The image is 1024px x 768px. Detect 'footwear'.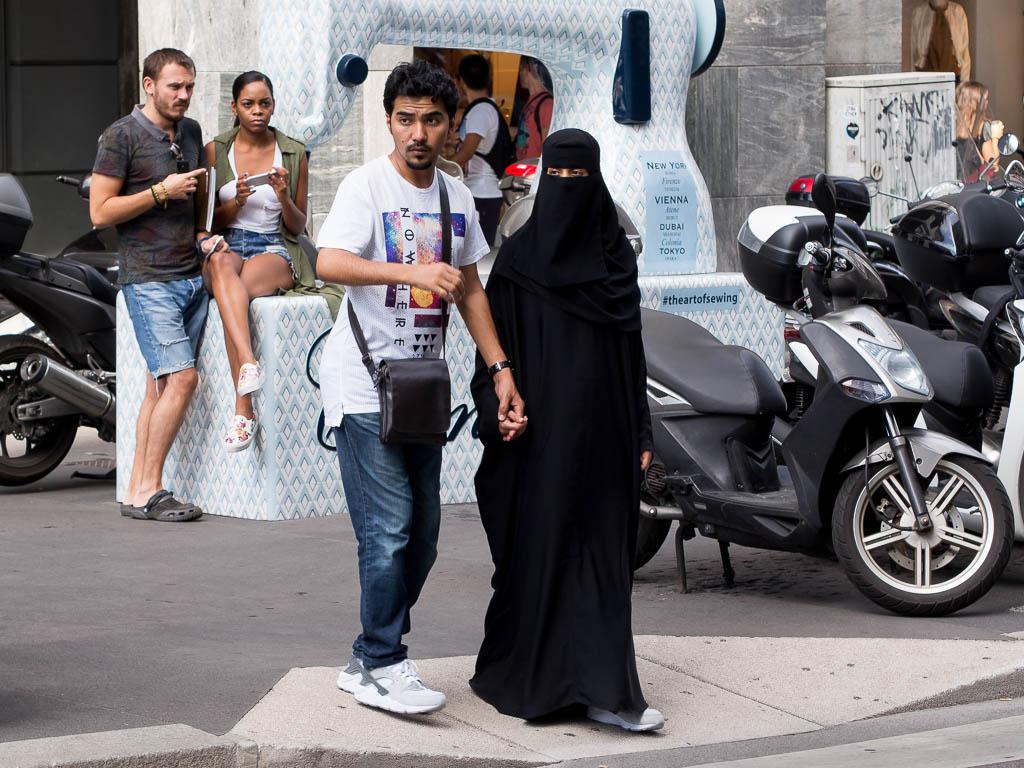
Detection: (x1=121, y1=502, x2=137, y2=518).
